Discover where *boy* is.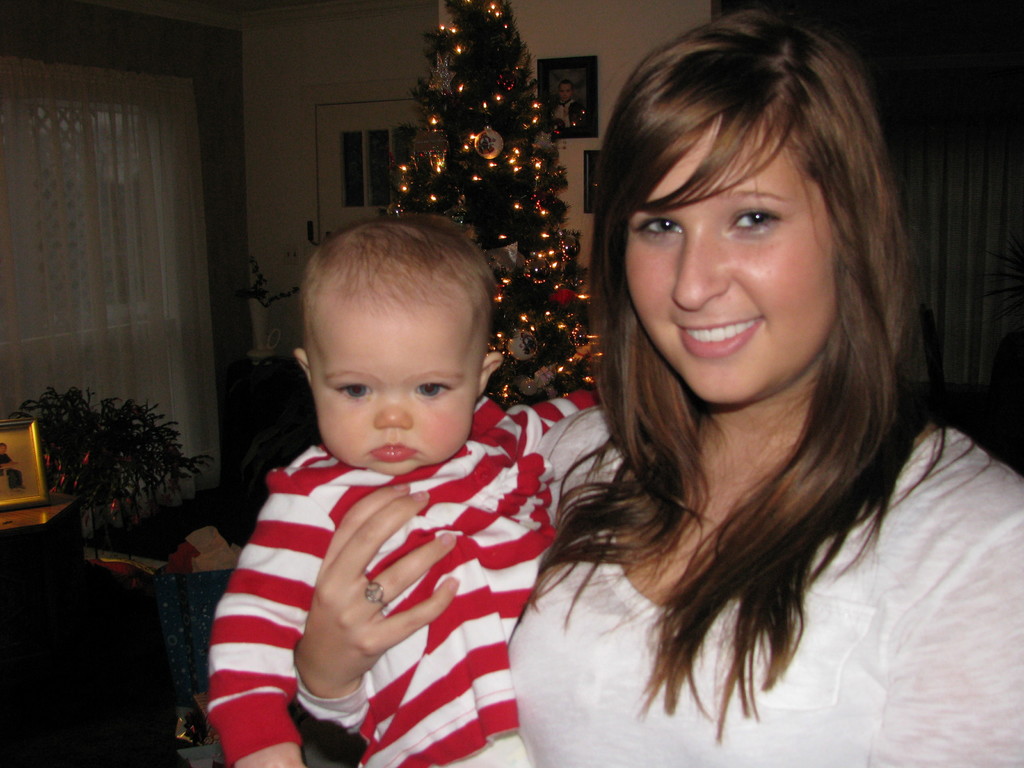
Discovered at {"x1": 210, "y1": 218, "x2": 616, "y2": 767}.
